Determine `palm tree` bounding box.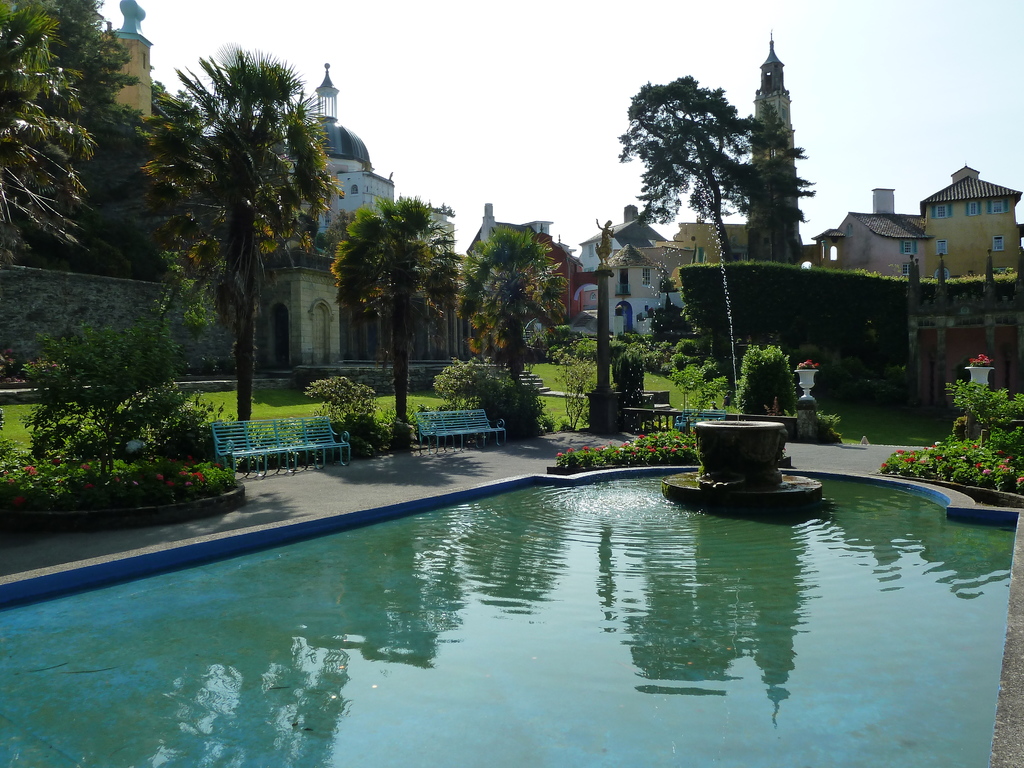
Determined: [637,65,810,449].
